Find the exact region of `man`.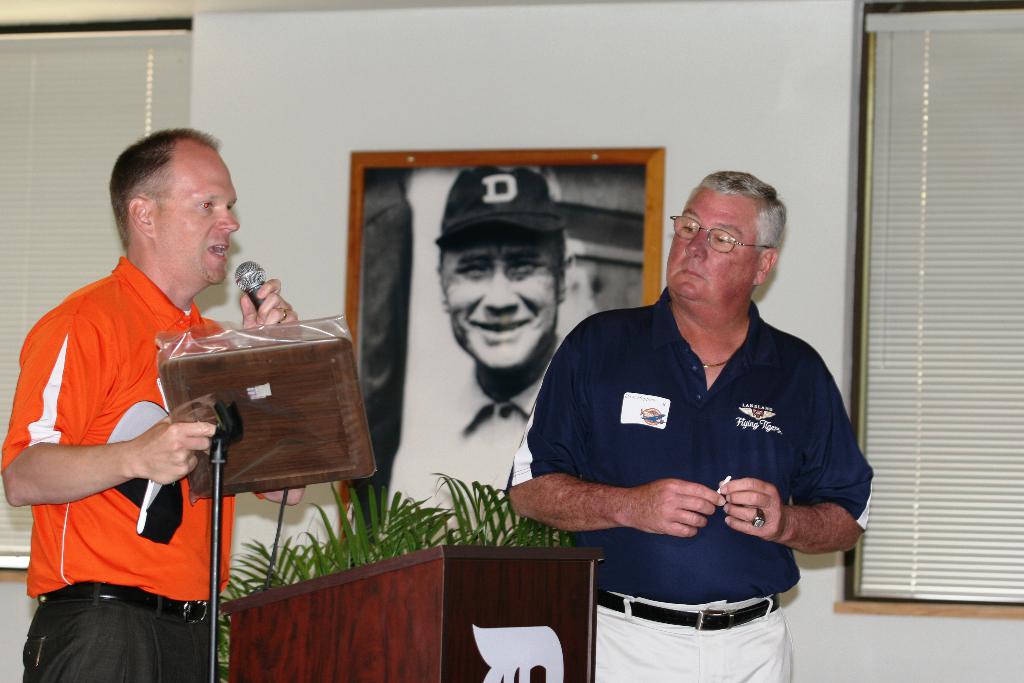
Exact region: <region>527, 161, 881, 639</region>.
